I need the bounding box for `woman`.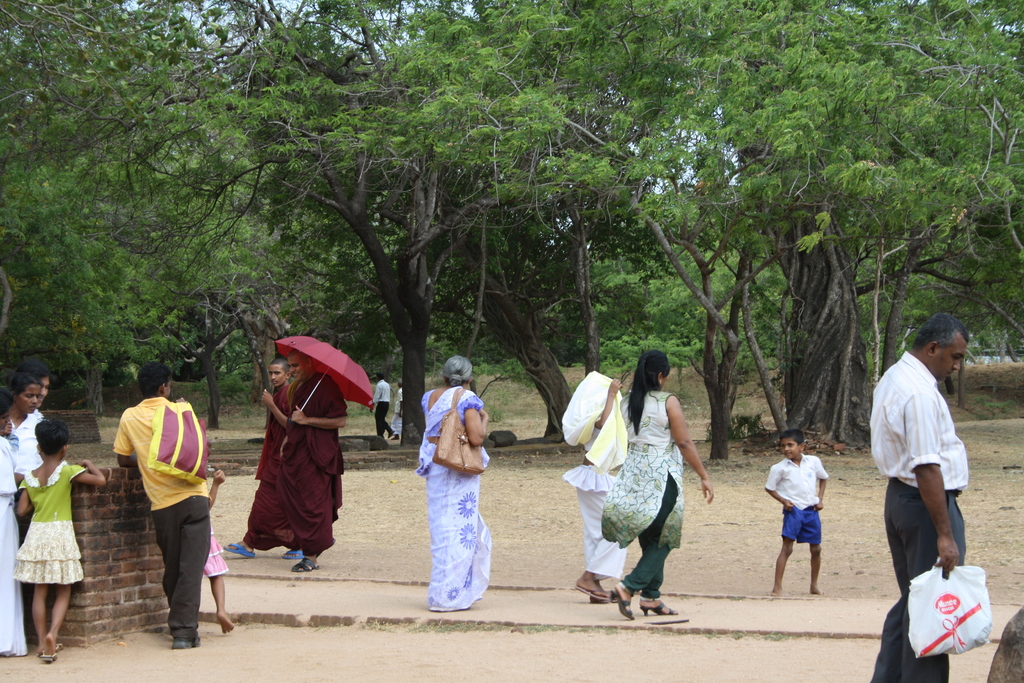
Here it is: (x1=7, y1=370, x2=47, y2=470).
